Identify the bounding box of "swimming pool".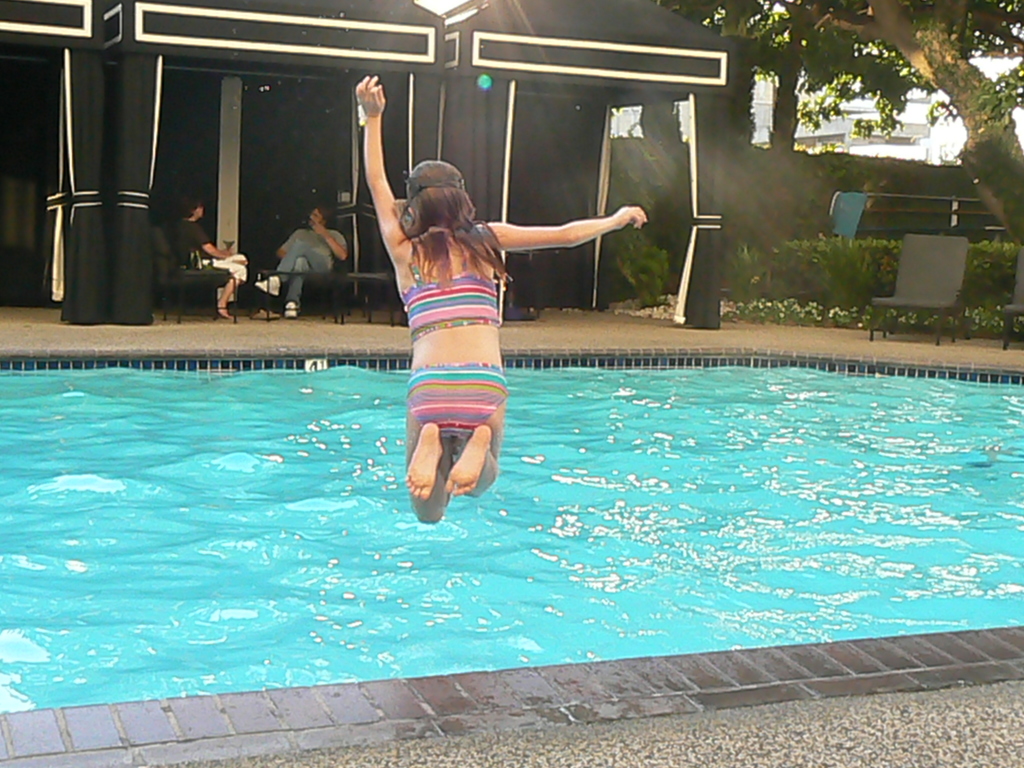
bbox=[0, 353, 1023, 712].
